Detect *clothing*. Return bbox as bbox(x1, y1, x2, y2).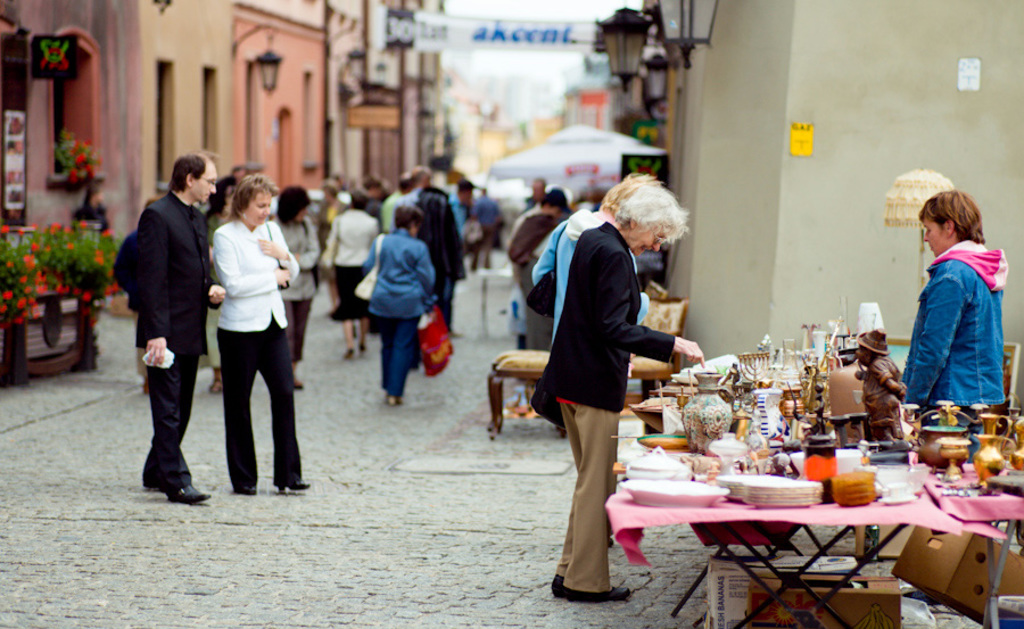
bbox(379, 189, 400, 240).
